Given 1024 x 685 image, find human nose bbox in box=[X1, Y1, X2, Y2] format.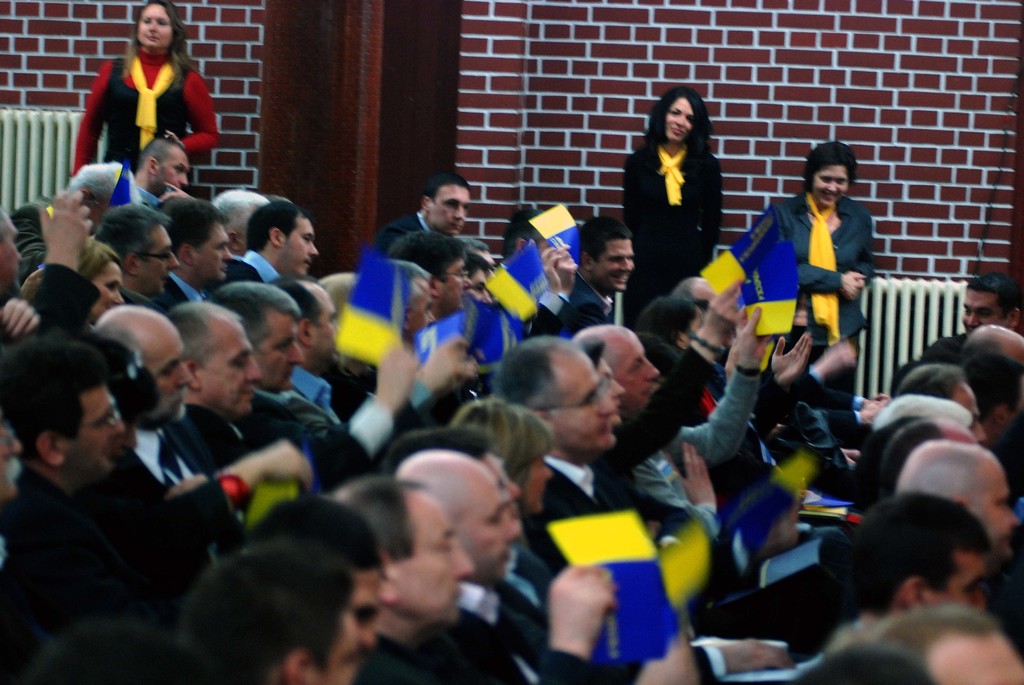
box=[643, 360, 661, 381].
